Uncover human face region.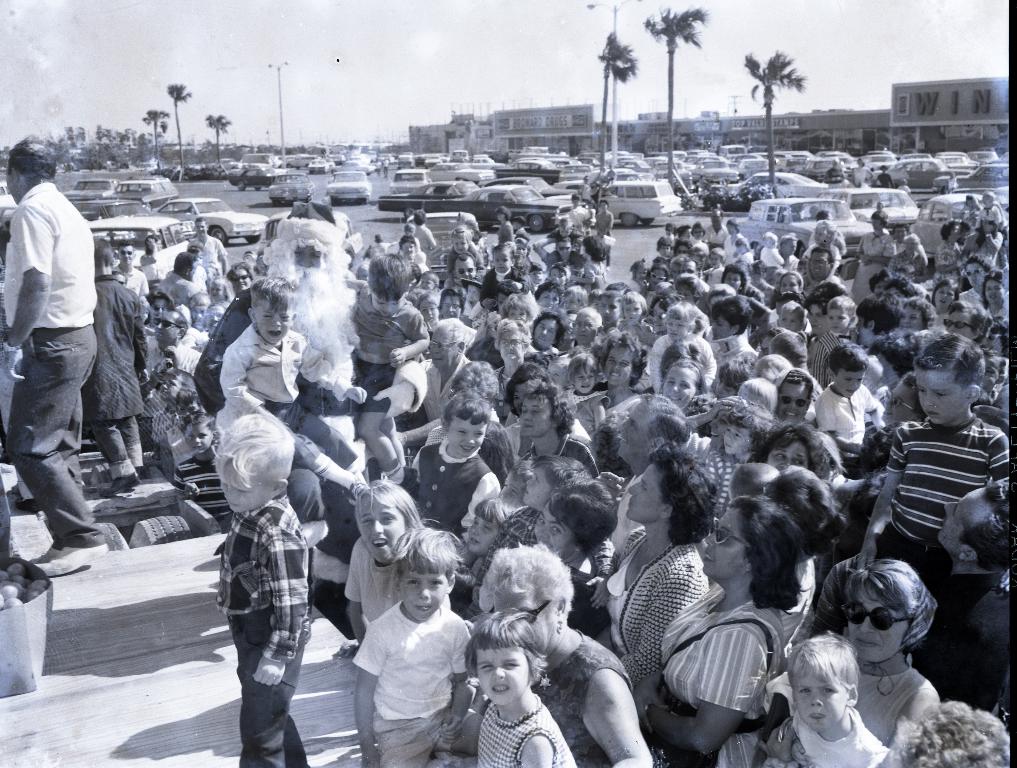
Uncovered: 724, 422, 754, 457.
